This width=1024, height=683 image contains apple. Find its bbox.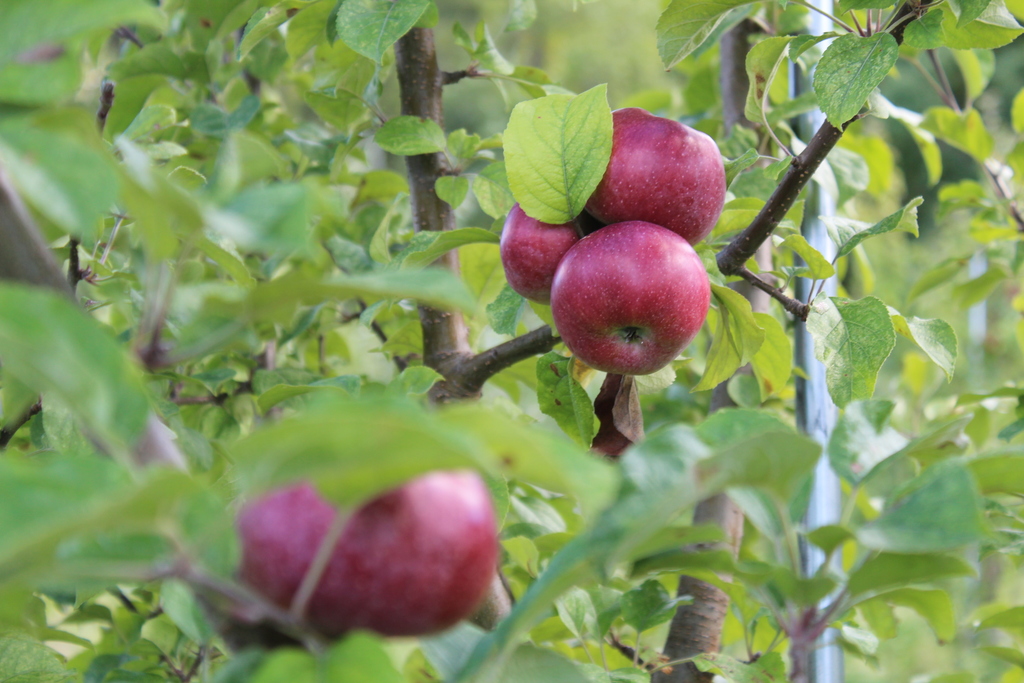
BBox(556, 212, 710, 386).
